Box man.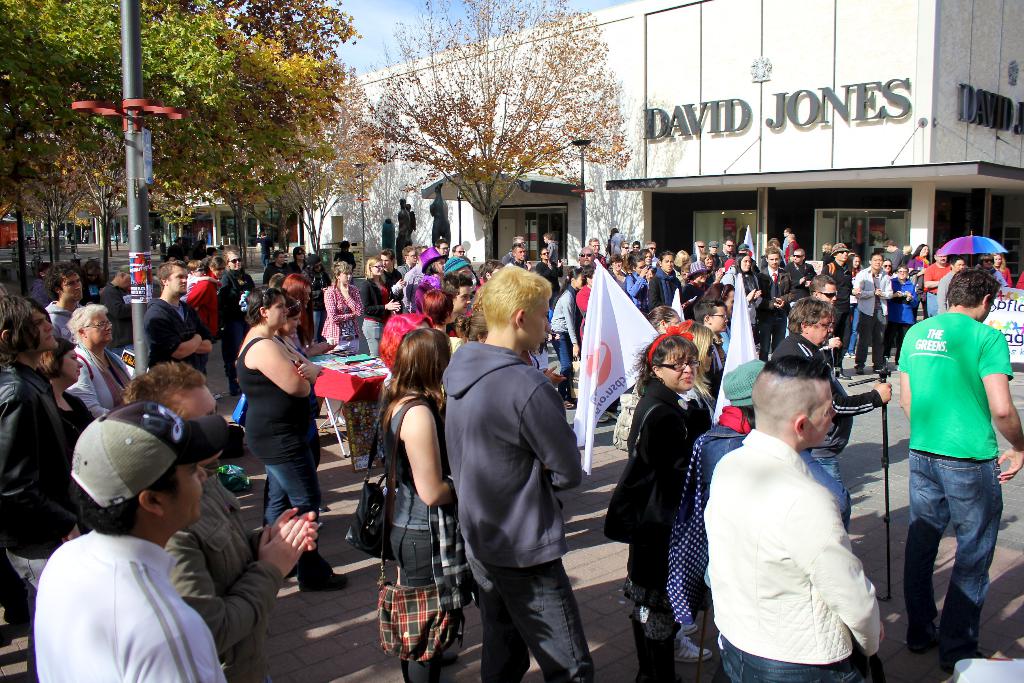
BBox(853, 251, 895, 375).
